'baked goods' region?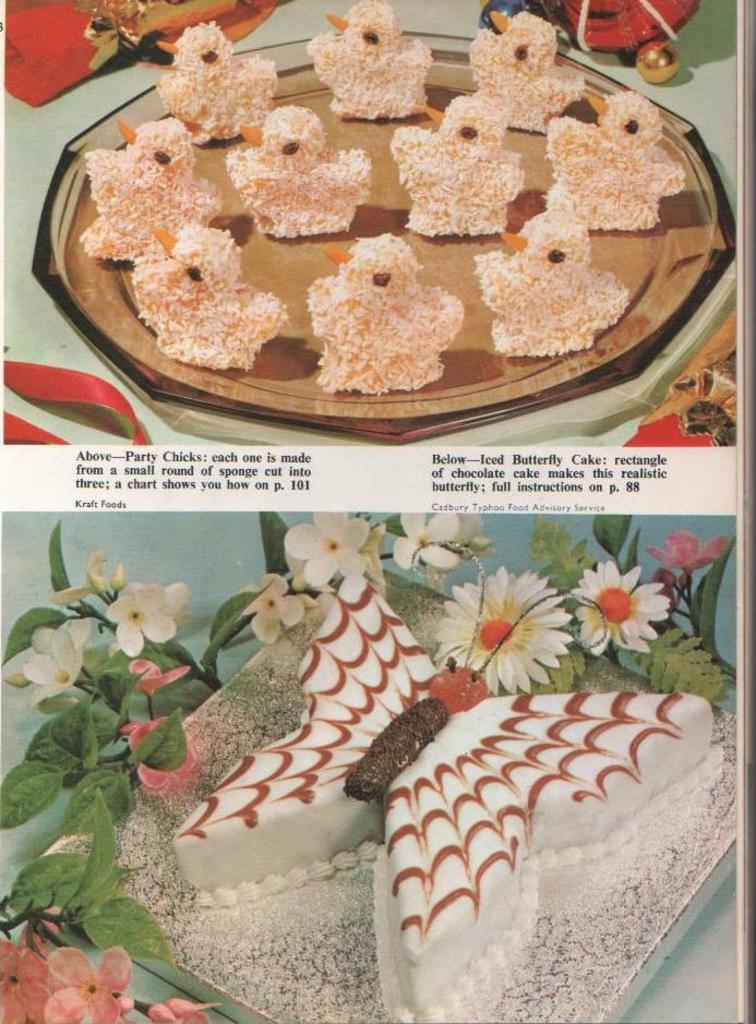
left=305, top=0, right=434, bottom=120
